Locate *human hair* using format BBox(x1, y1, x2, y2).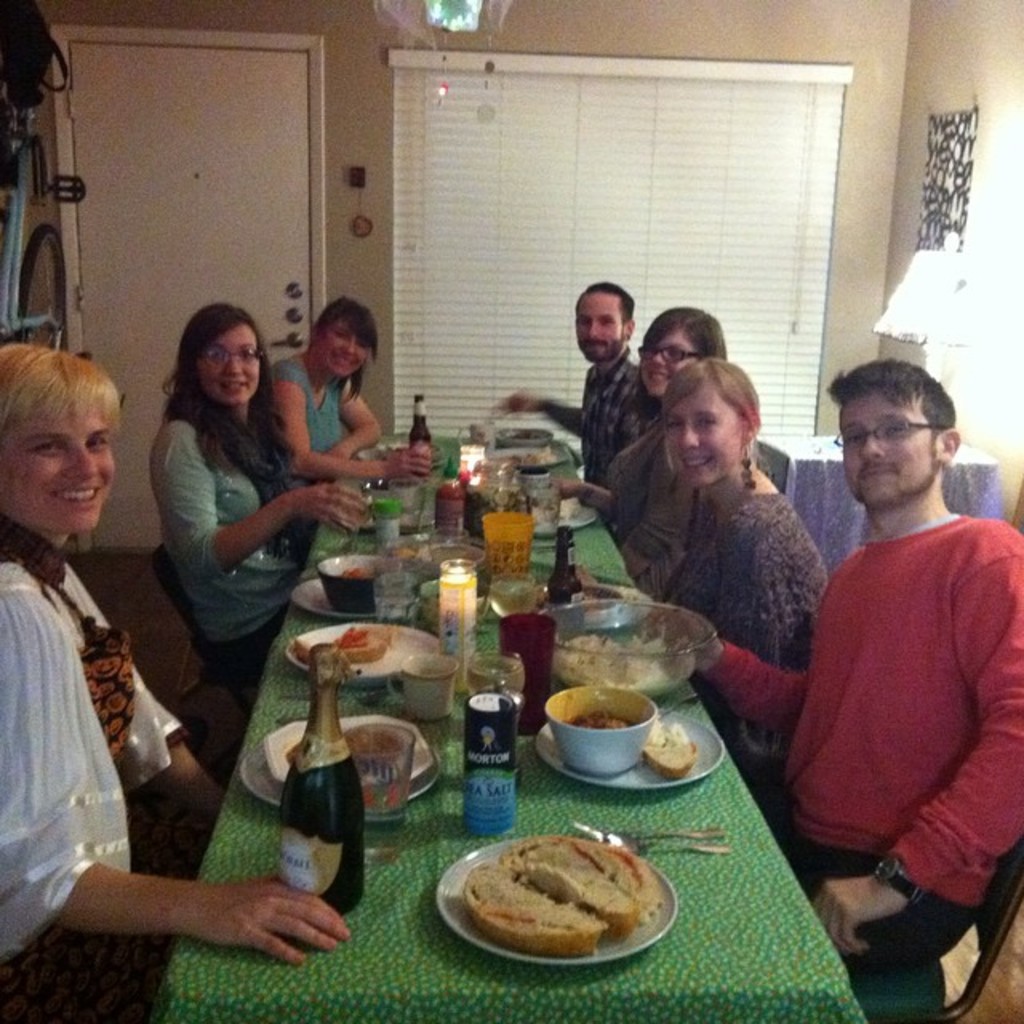
BBox(640, 302, 725, 363).
